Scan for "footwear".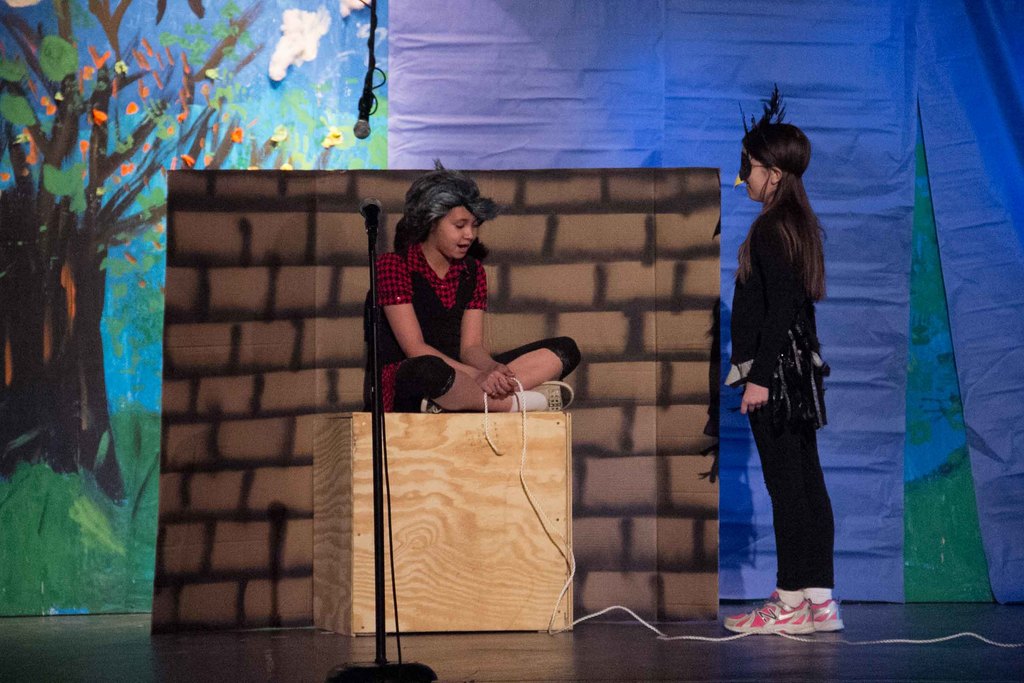
Scan result: crop(420, 398, 445, 419).
